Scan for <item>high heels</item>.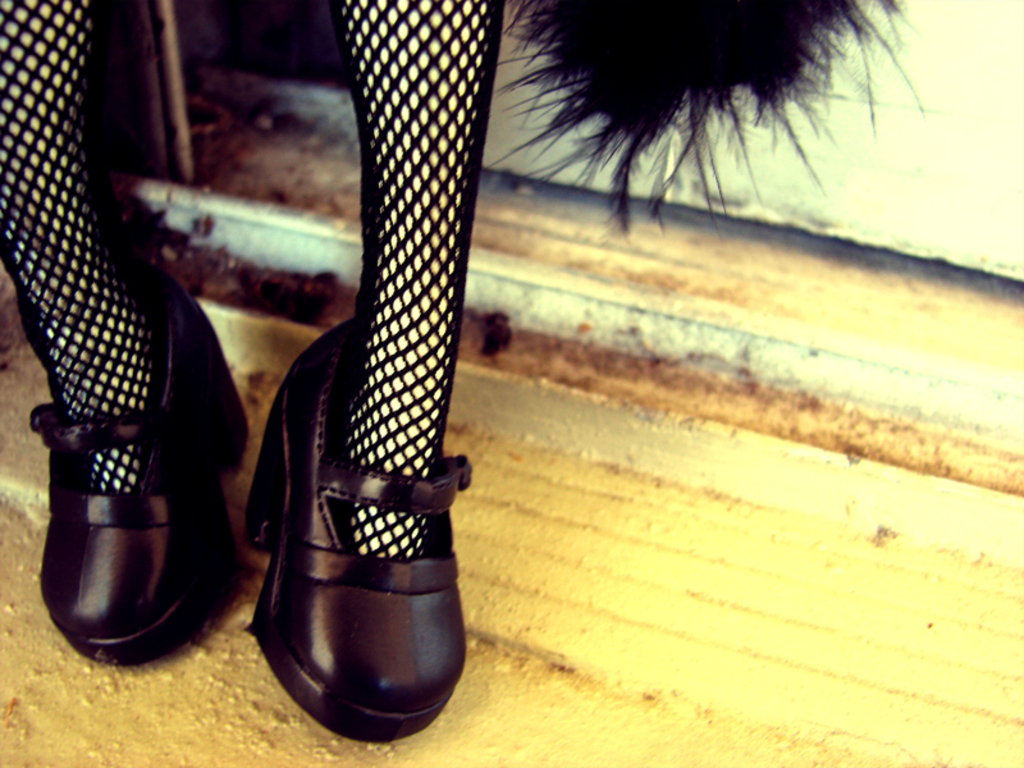
Scan result: left=246, top=314, right=463, bottom=739.
